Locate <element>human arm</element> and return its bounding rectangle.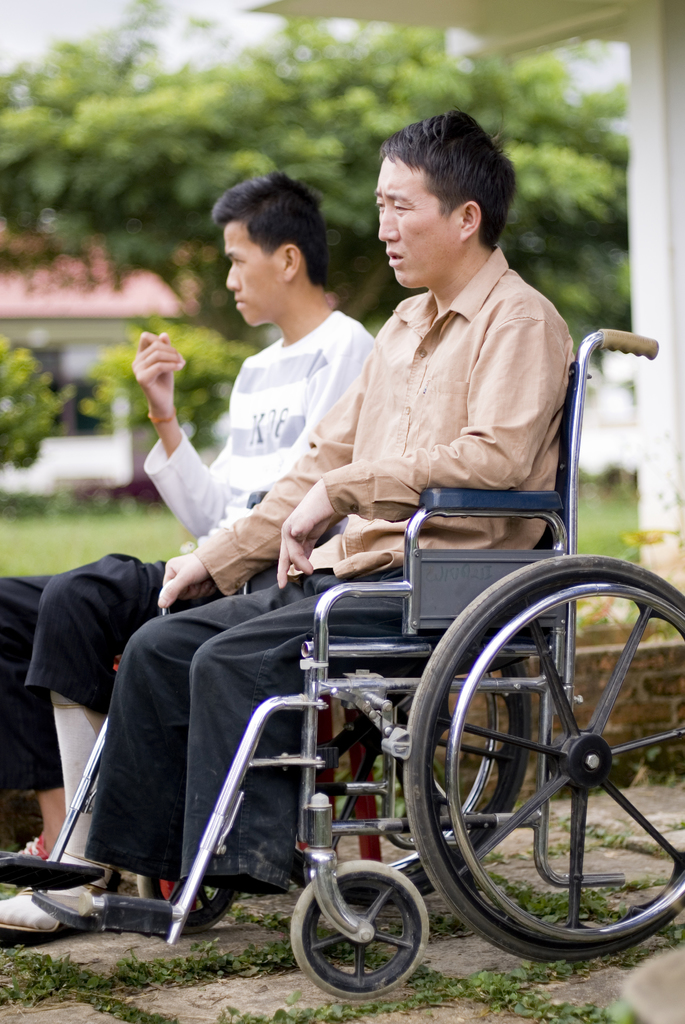
(x1=198, y1=316, x2=369, y2=545).
